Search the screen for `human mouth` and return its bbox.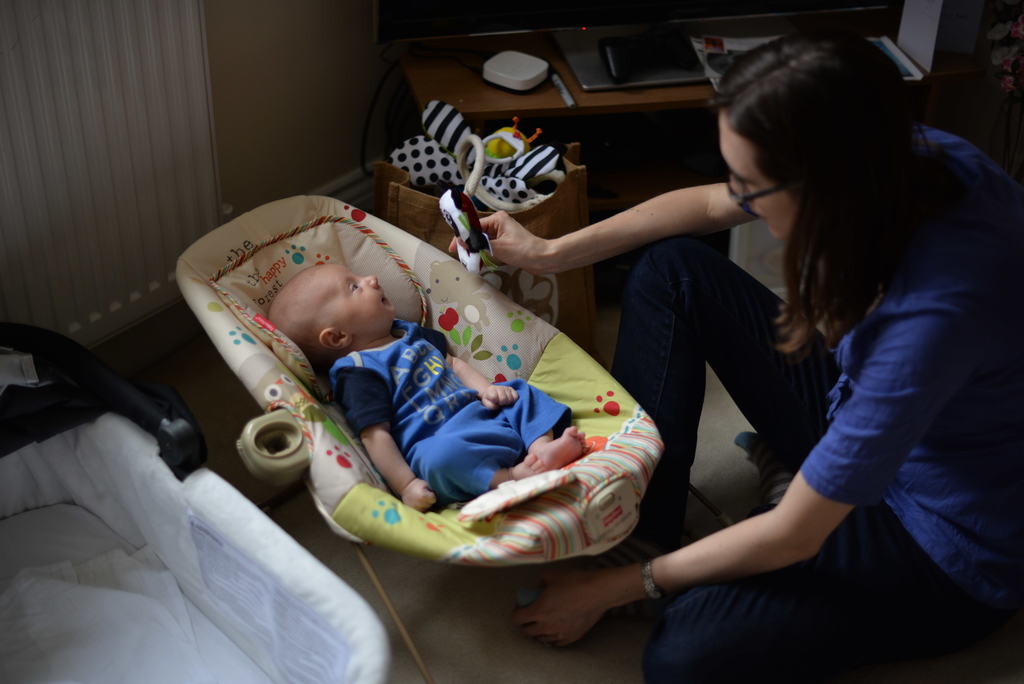
Found: 378, 289, 390, 308.
